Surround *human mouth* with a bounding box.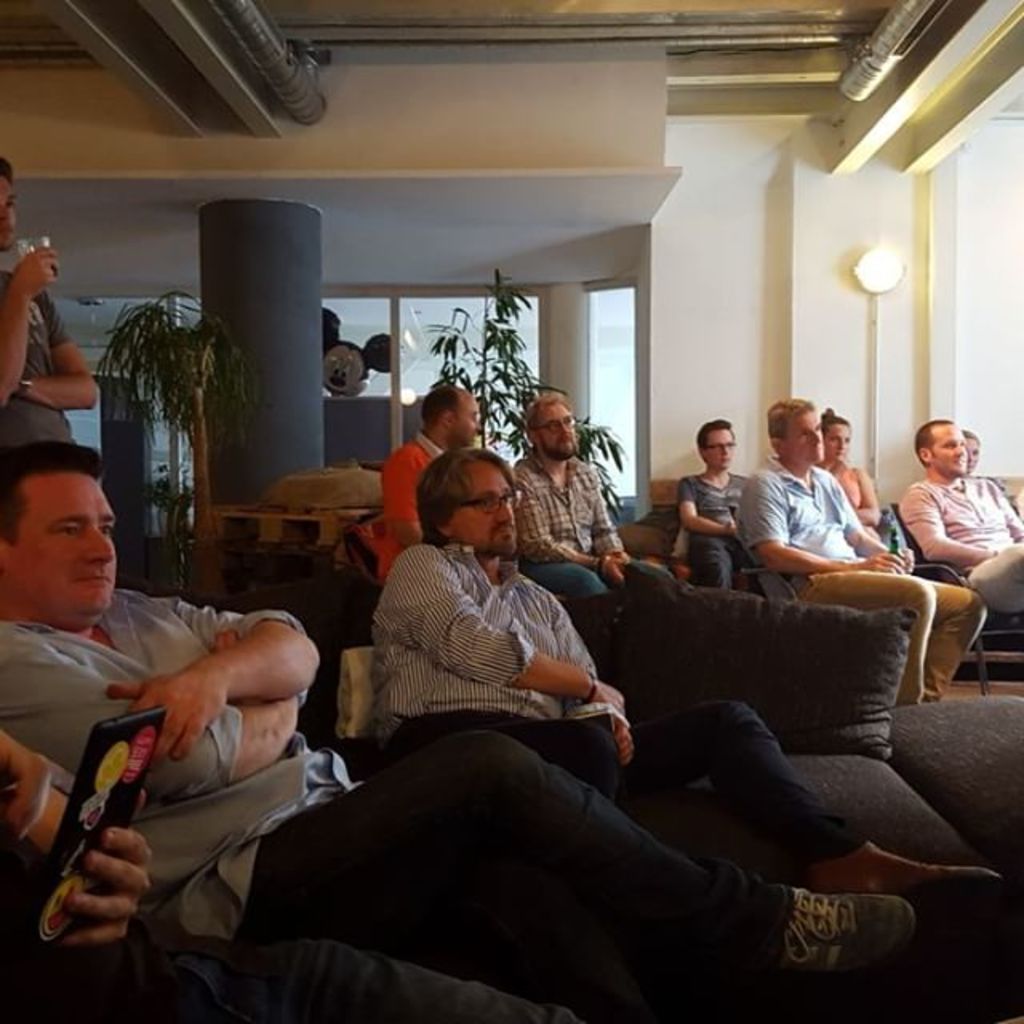
x1=493, y1=526, x2=517, y2=541.
